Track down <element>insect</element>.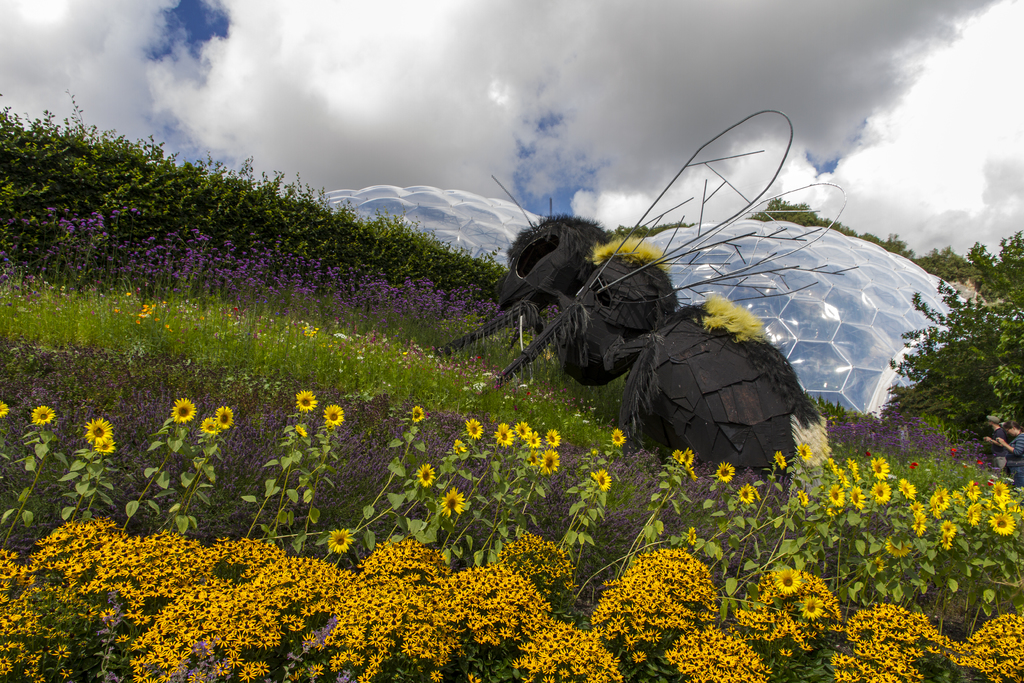
Tracked to Rect(428, 109, 991, 477).
